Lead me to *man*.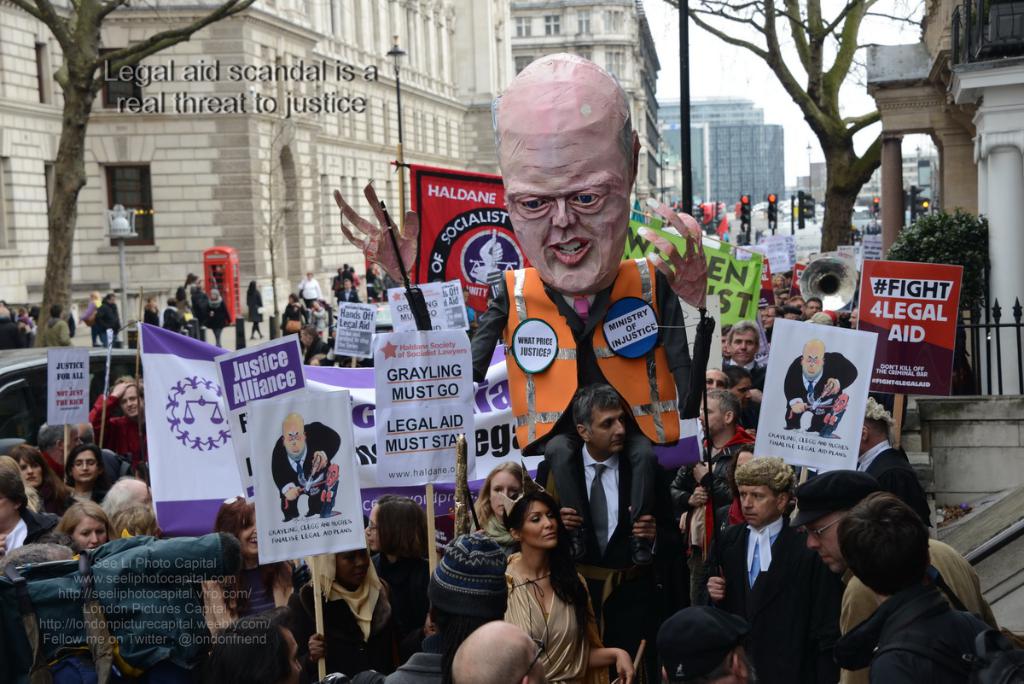
Lead to [335, 277, 361, 310].
